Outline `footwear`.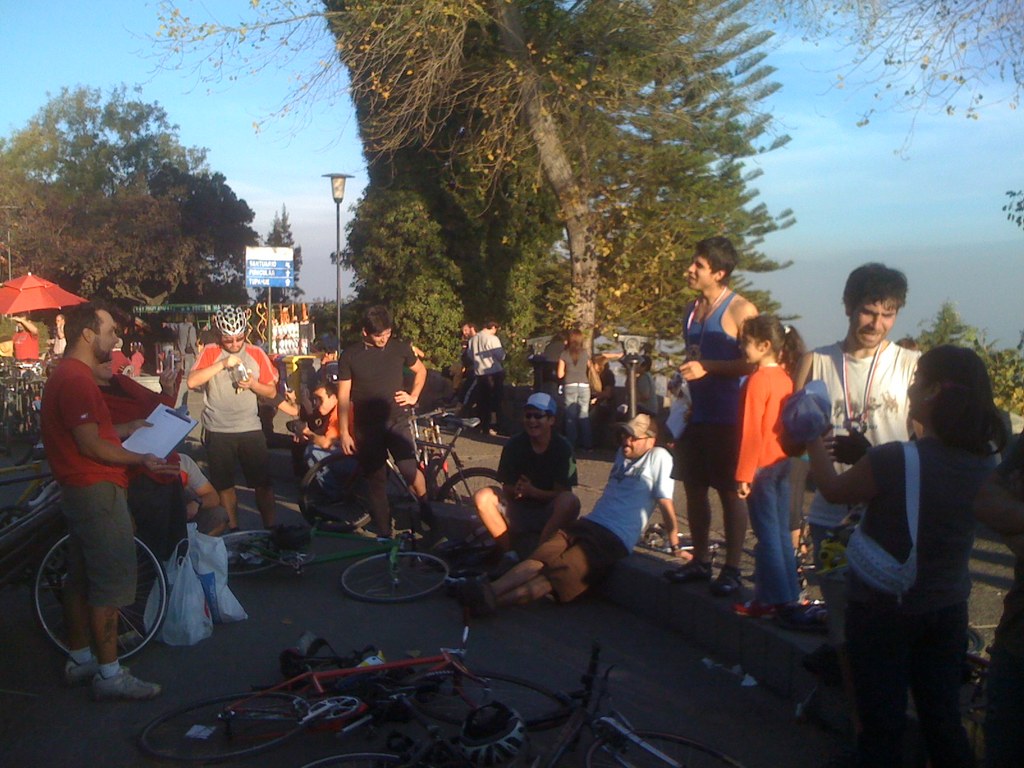
Outline: [65,640,97,680].
